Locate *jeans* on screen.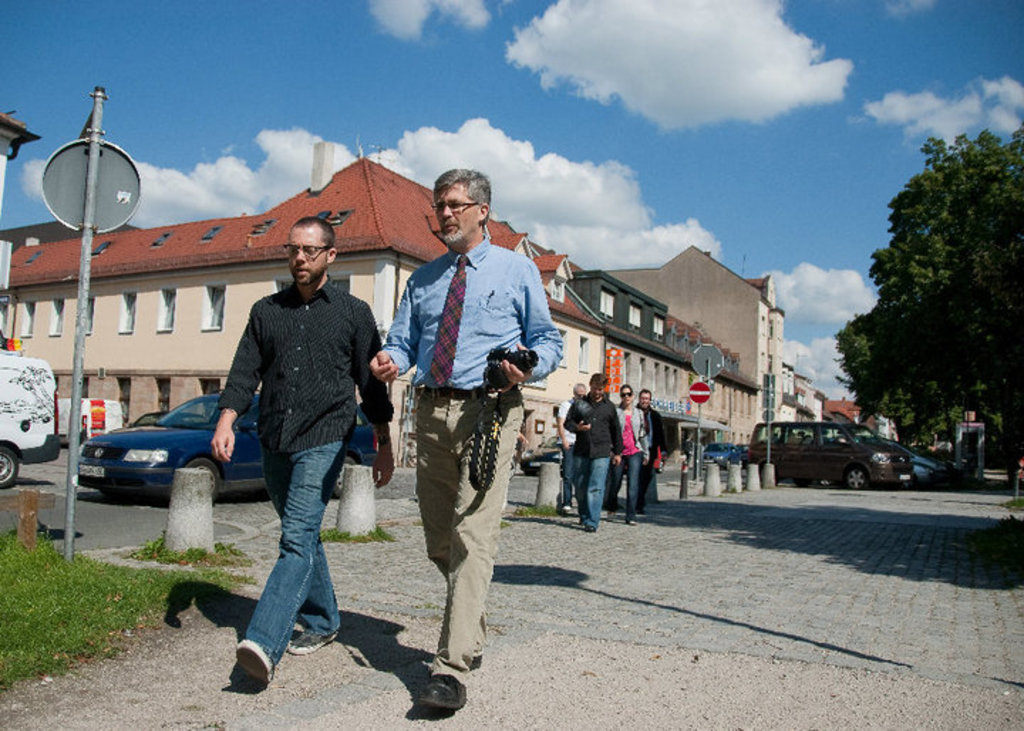
On screen at {"x1": 610, "y1": 454, "x2": 641, "y2": 522}.
